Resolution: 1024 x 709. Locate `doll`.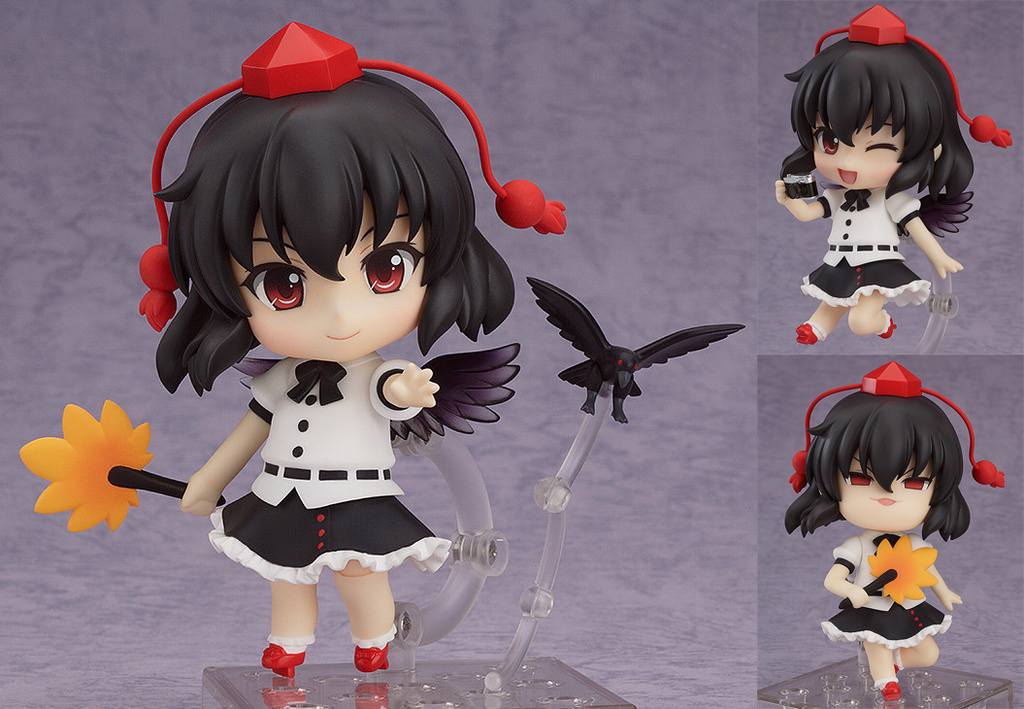
l=775, t=30, r=977, b=333.
